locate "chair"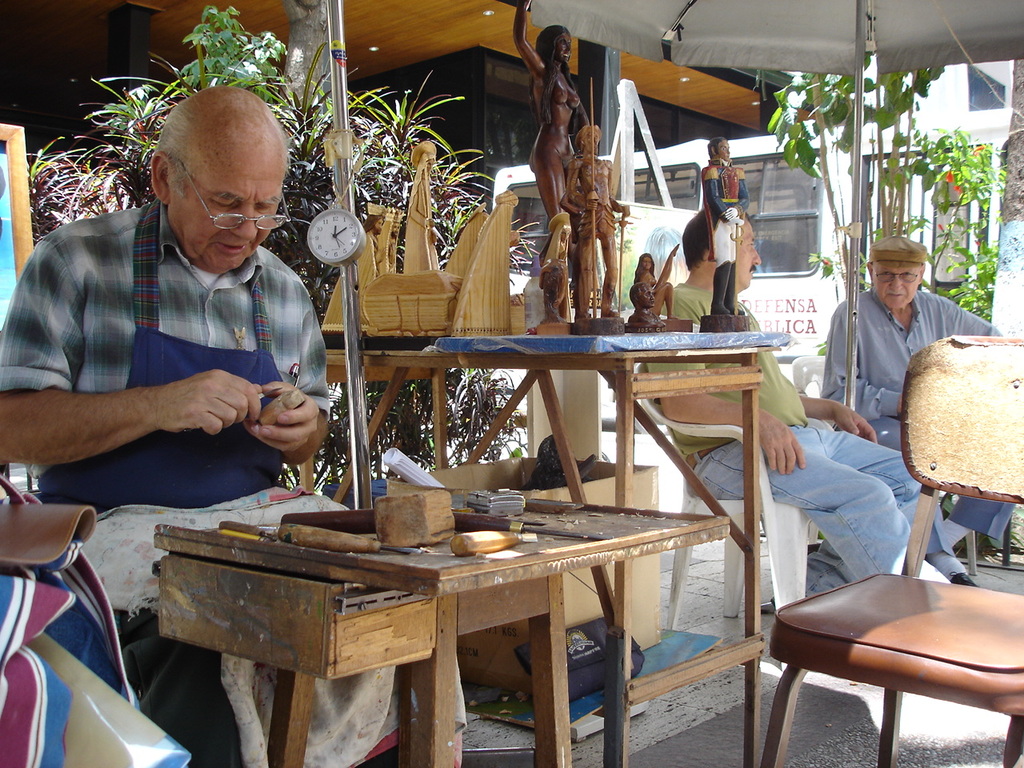
790:358:978:582
